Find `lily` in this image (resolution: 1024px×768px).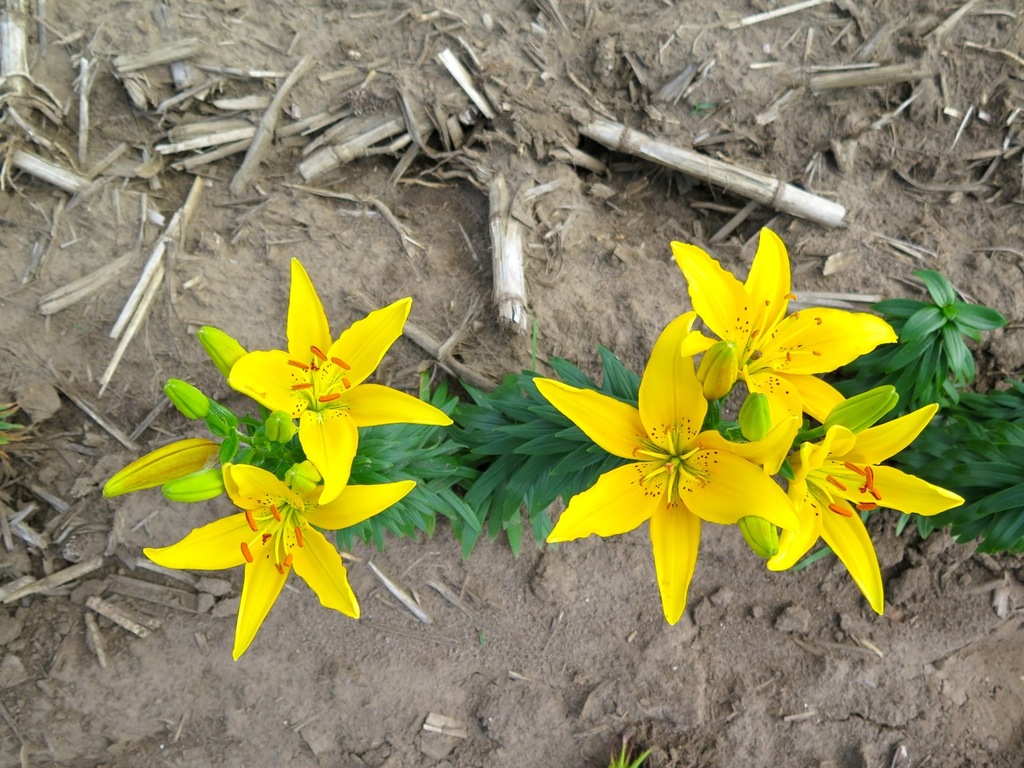
locate(534, 312, 798, 622).
